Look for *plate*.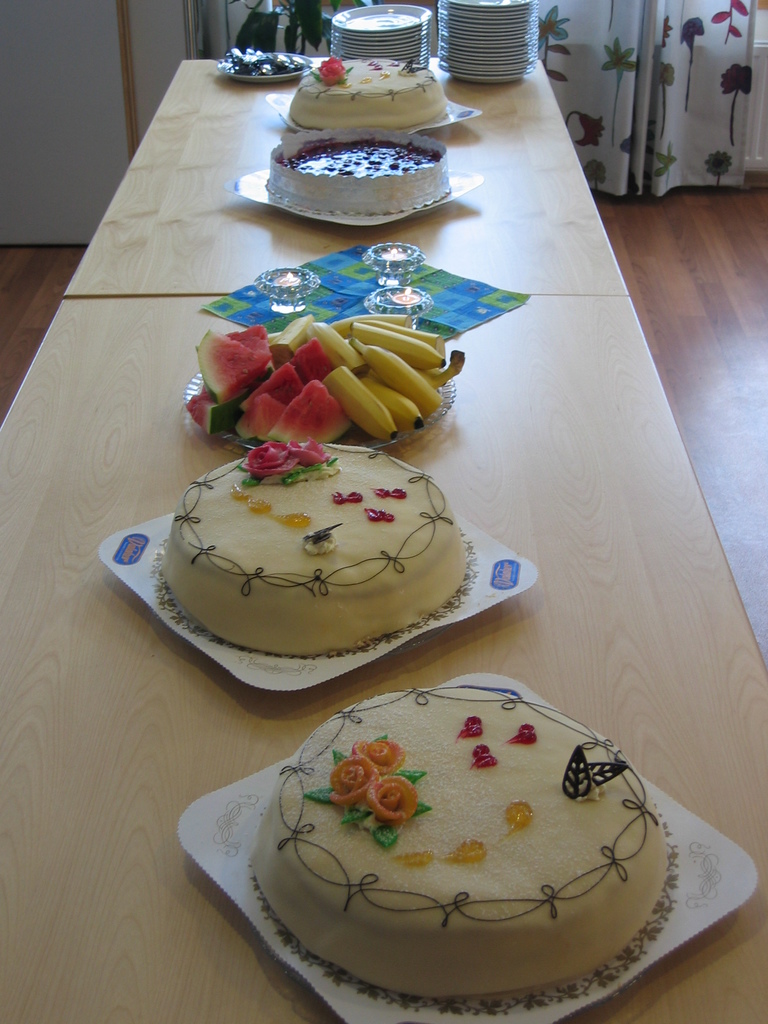
Found: (left=95, top=510, right=543, bottom=698).
